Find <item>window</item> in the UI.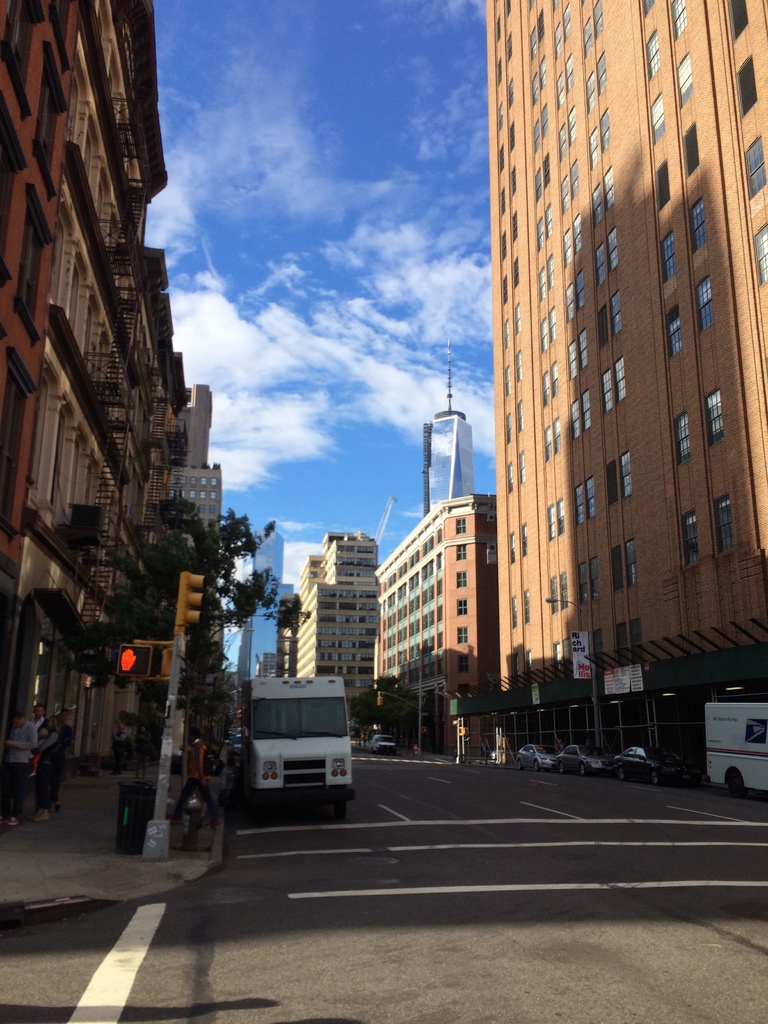
UI element at 719 497 742 560.
